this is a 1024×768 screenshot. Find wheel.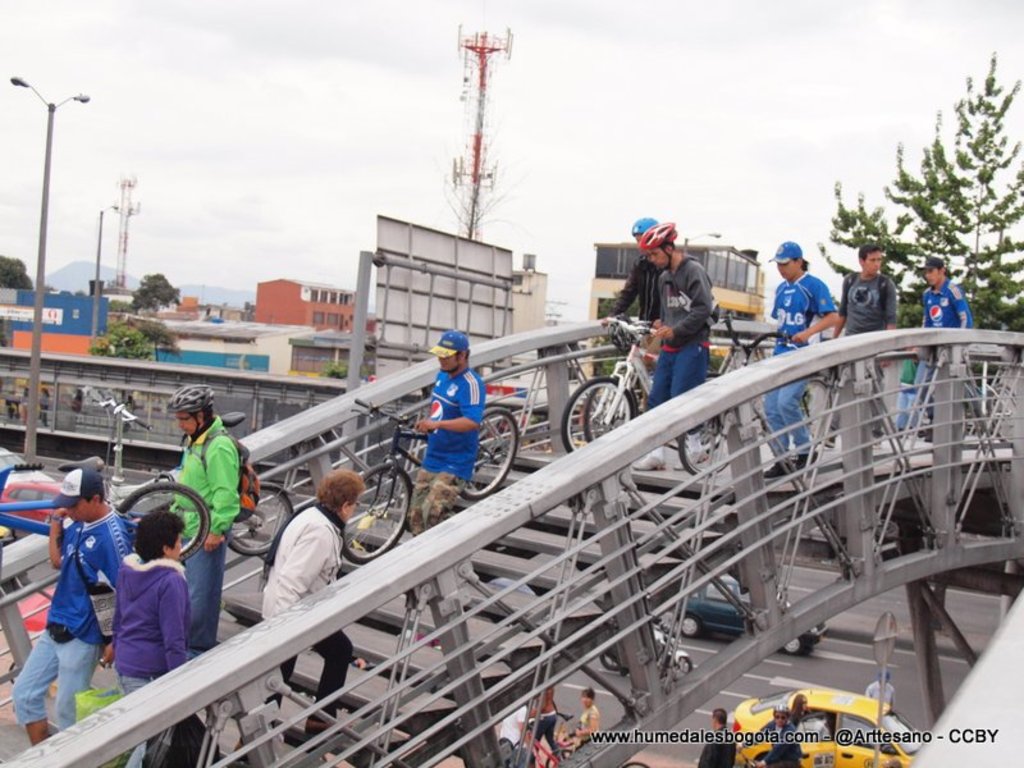
Bounding box: bbox=[676, 653, 696, 680].
